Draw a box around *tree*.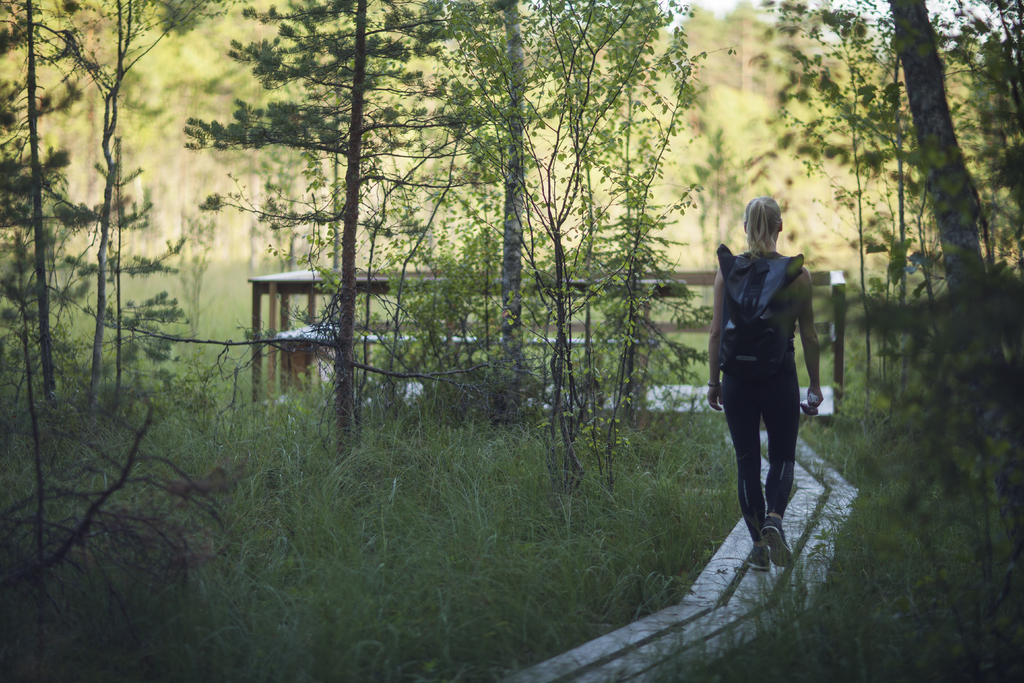
x1=735, y1=0, x2=1023, y2=570.
